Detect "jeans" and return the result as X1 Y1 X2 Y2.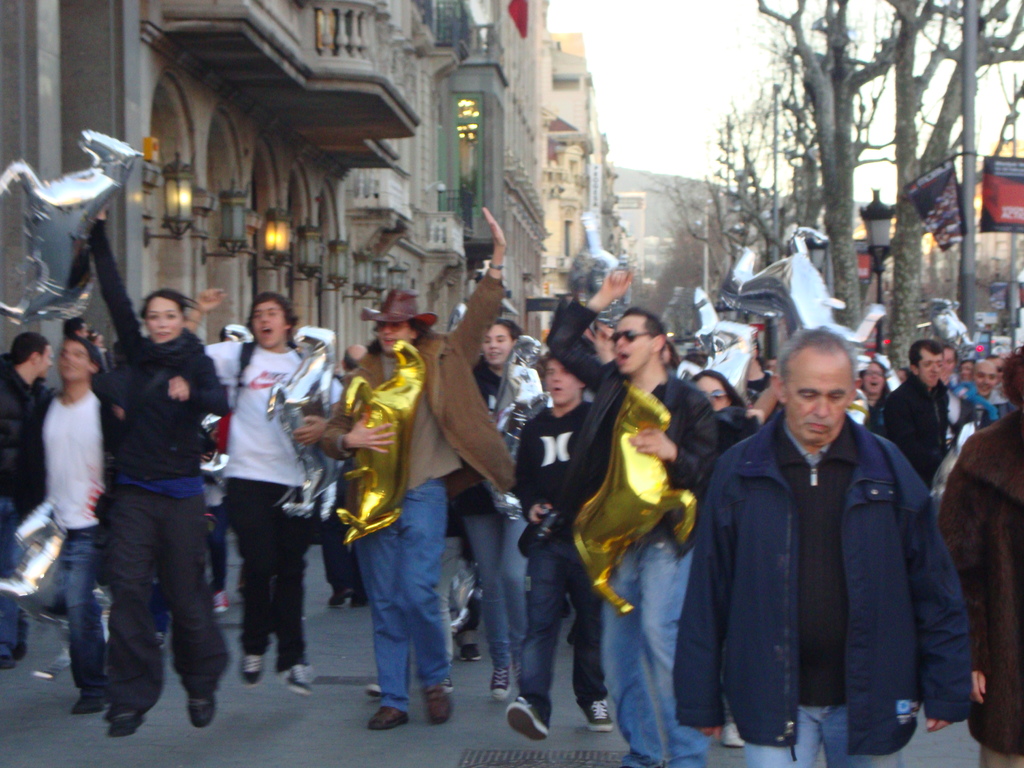
602 516 698 767.
